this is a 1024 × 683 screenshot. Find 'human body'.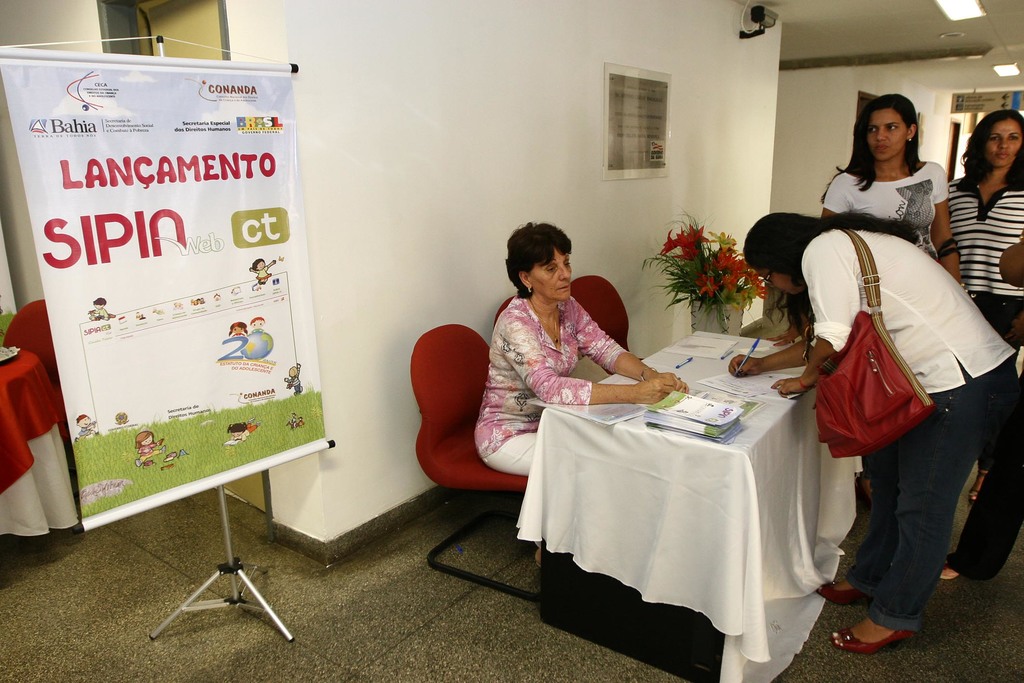
Bounding box: [x1=92, y1=299, x2=109, y2=320].
